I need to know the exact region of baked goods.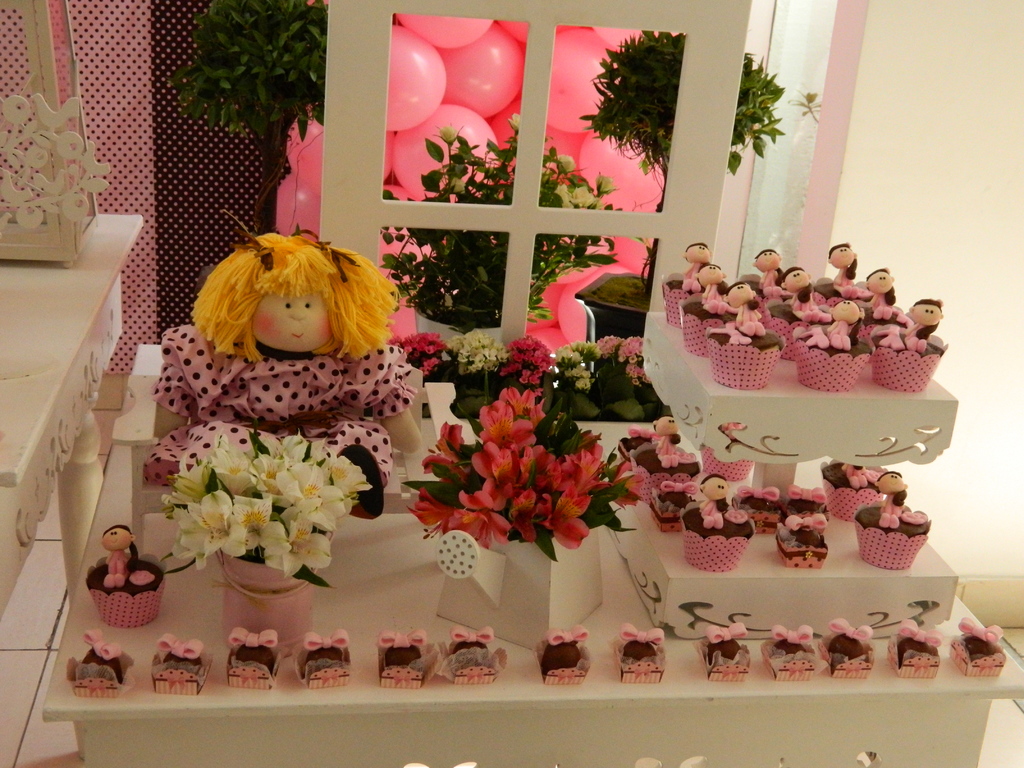
Region: <region>644, 484, 700, 533</region>.
